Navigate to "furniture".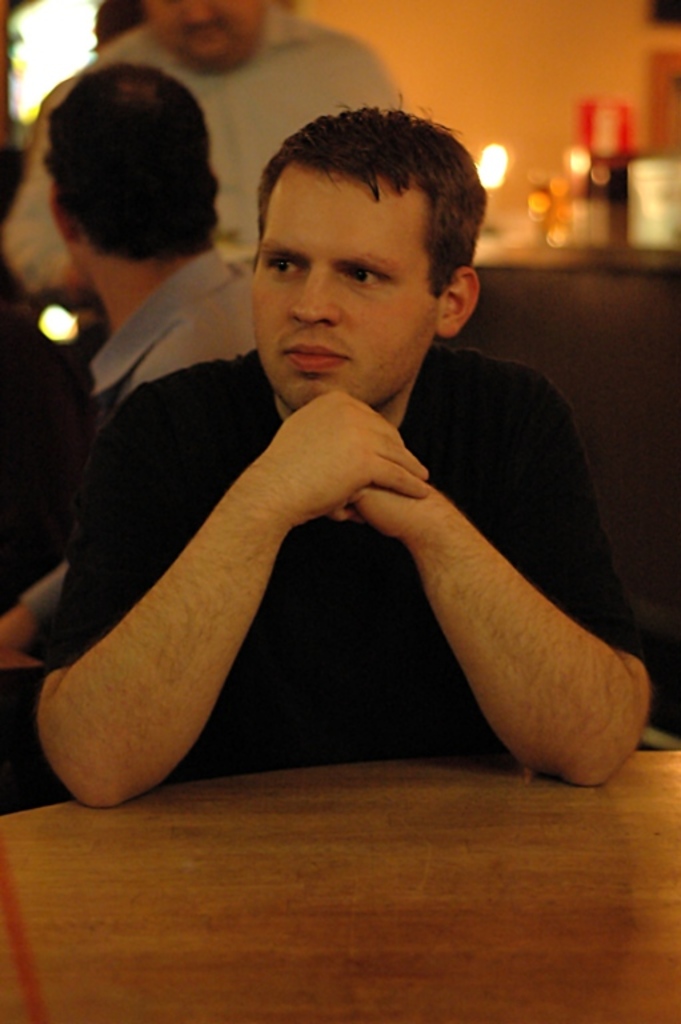
Navigation target: <region>432, 237, 680, 640</region>.
